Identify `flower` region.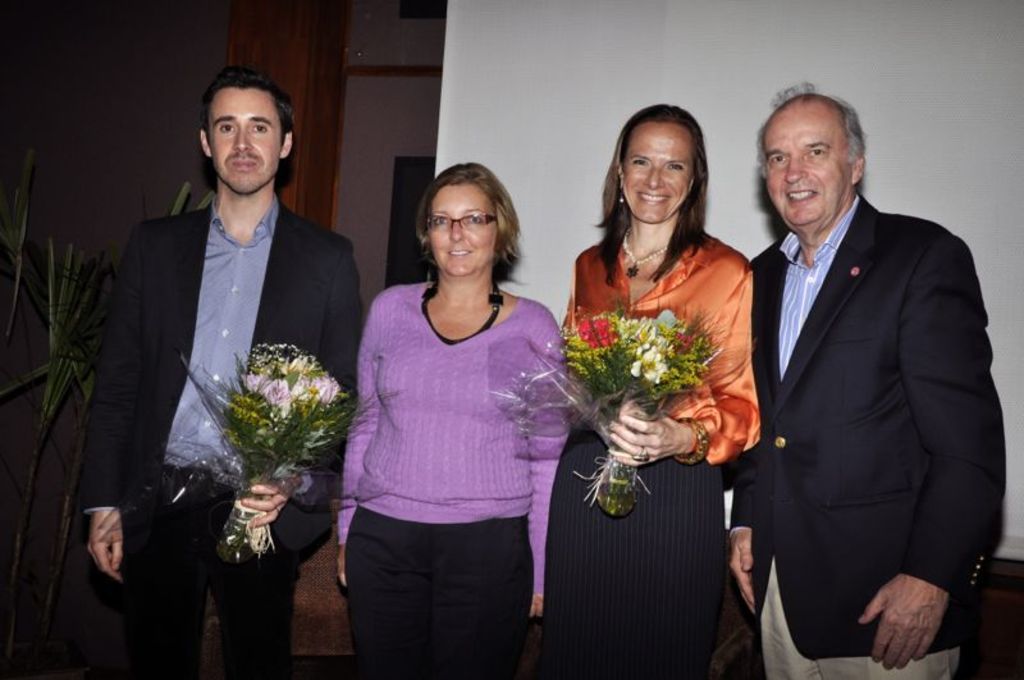
Region: (248, 343, 335, 419).
